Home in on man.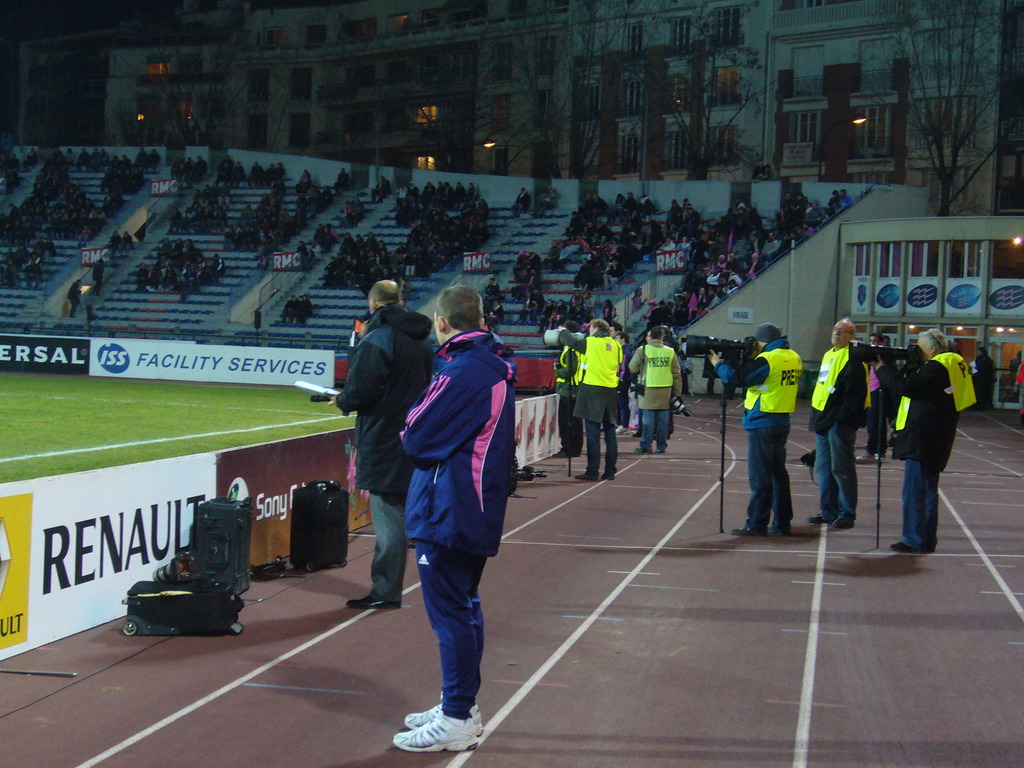
Homed in at bbox=[542, 240, 561, 271].
